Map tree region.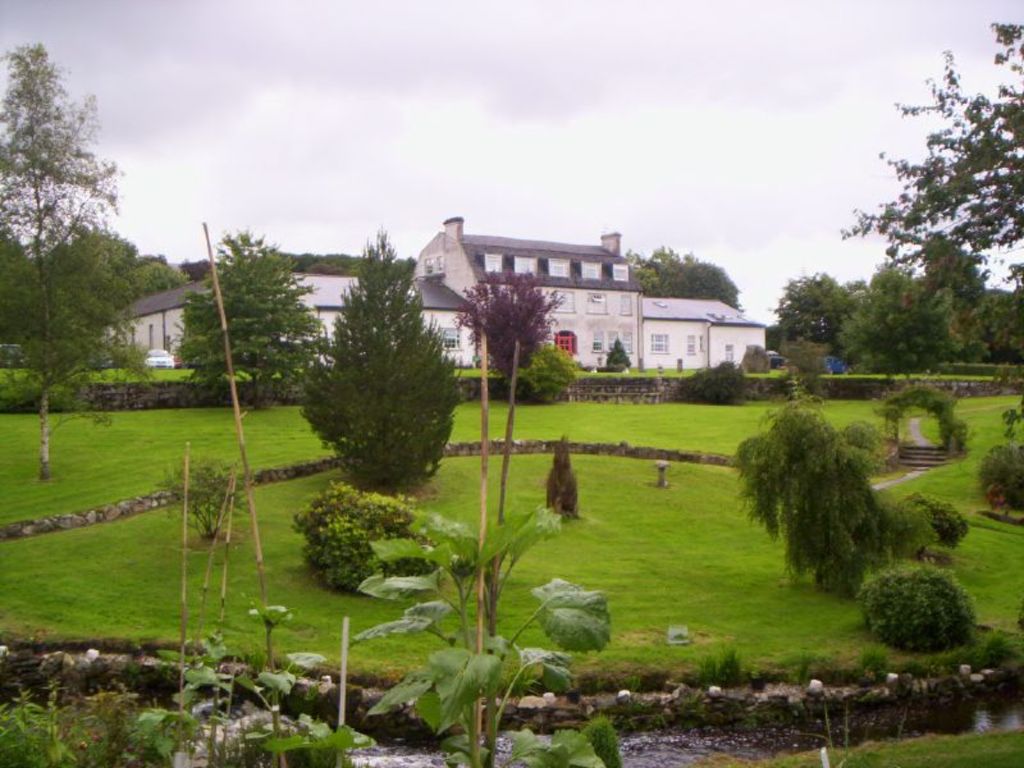
Mapped to 298,237,458,484.
